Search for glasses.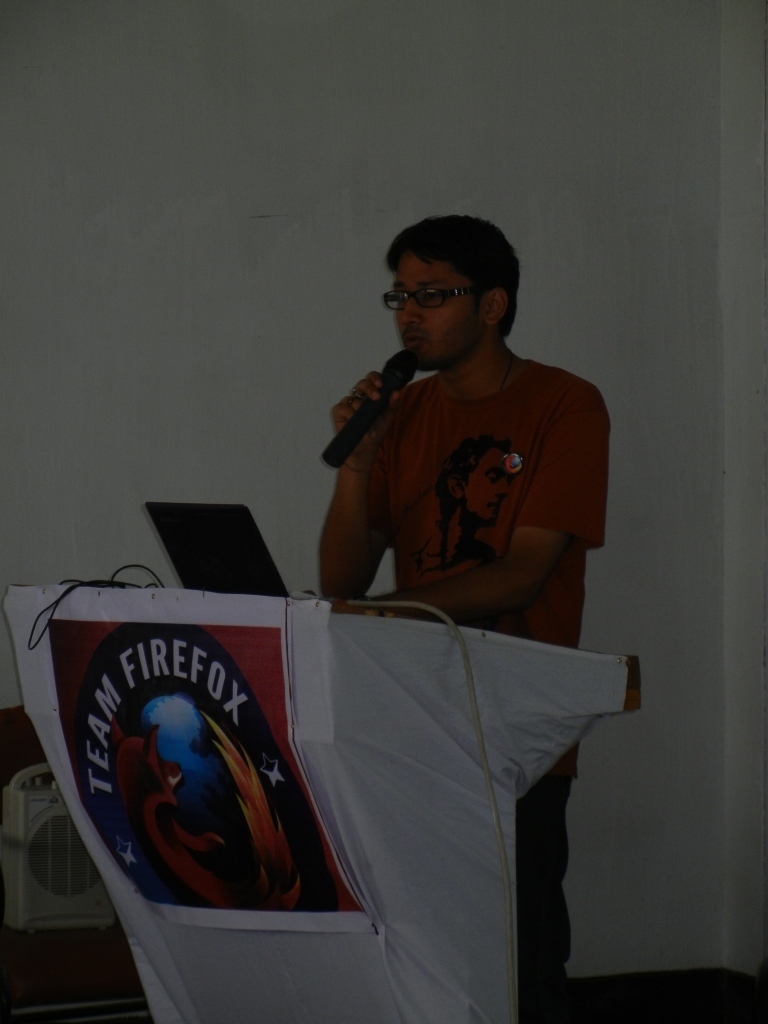
Found at 381:266:518:314.
